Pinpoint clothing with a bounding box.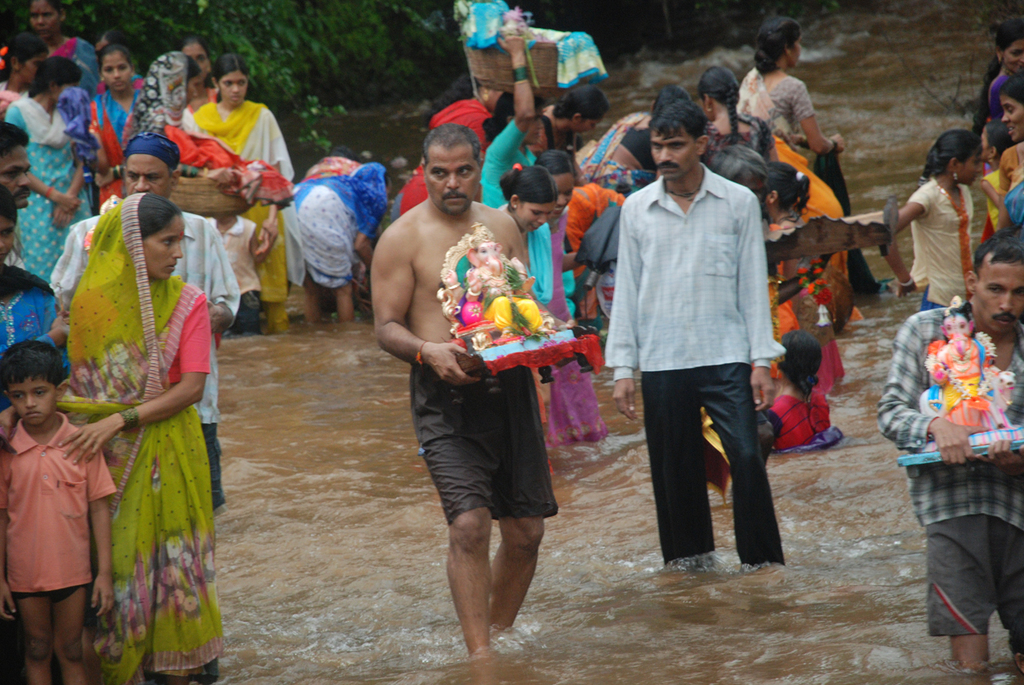
<box>286,146,390,289</box>.
